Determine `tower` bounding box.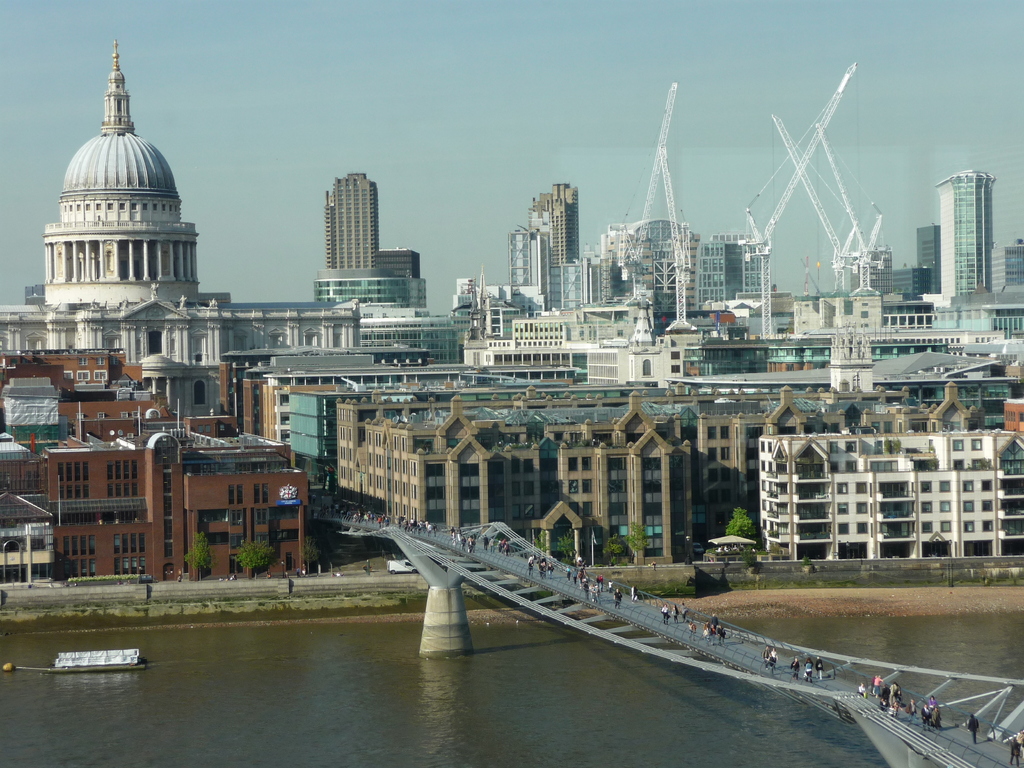
Determined: x1=916, y1=229, x2=945, y2=300.
